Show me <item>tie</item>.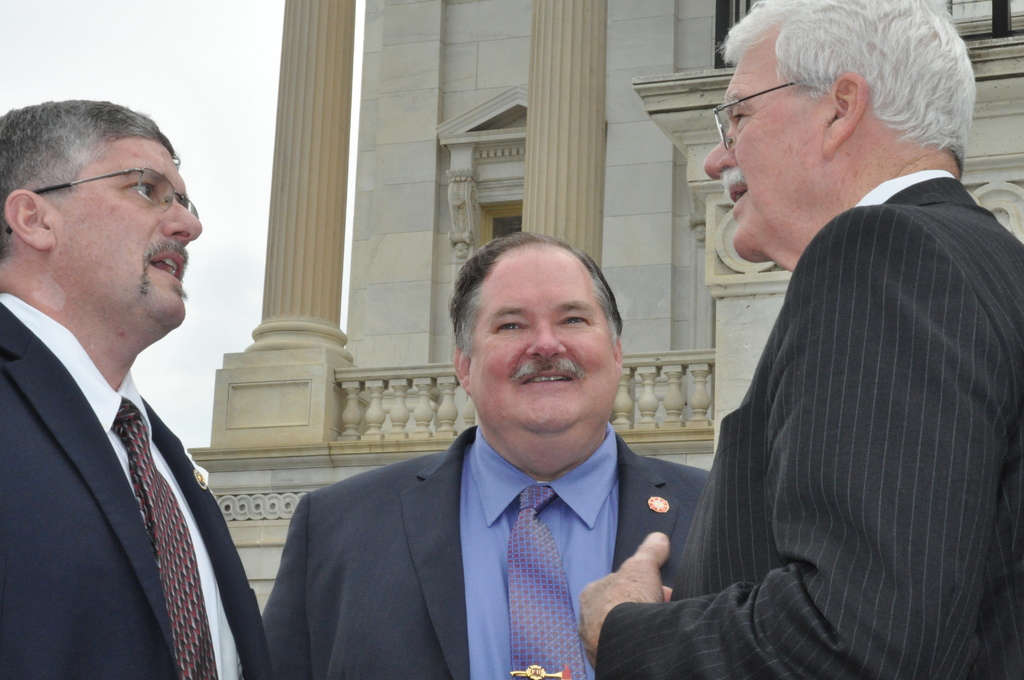
<item>tie</item> is here: (511,487,591,679).
